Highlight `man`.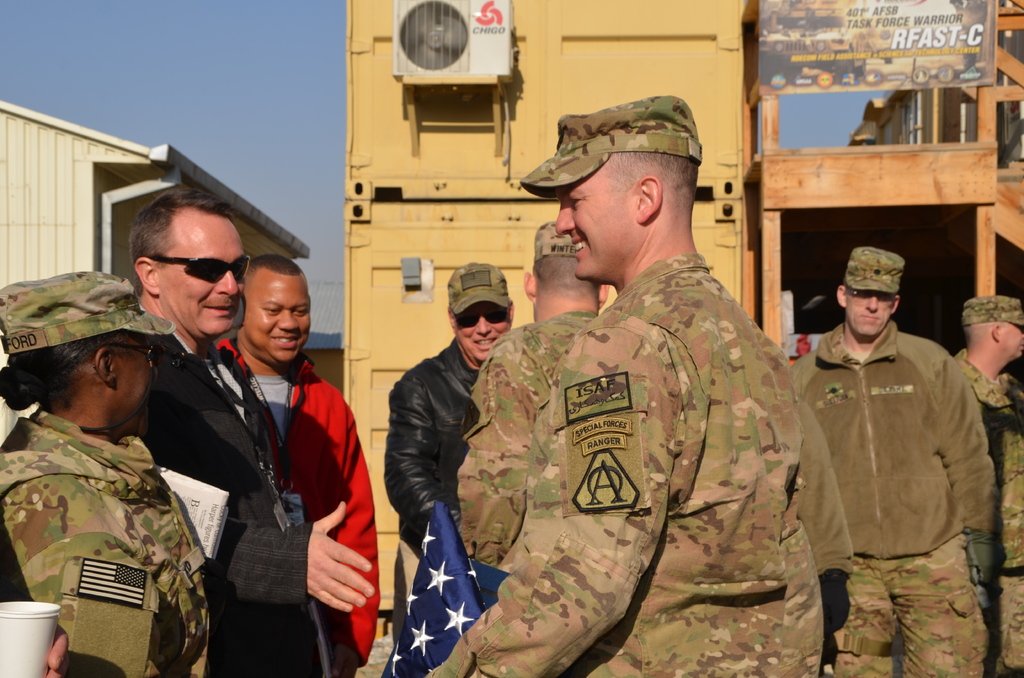
Highlighted region: <bbox>124, 185, 375, 677</bbox>.
